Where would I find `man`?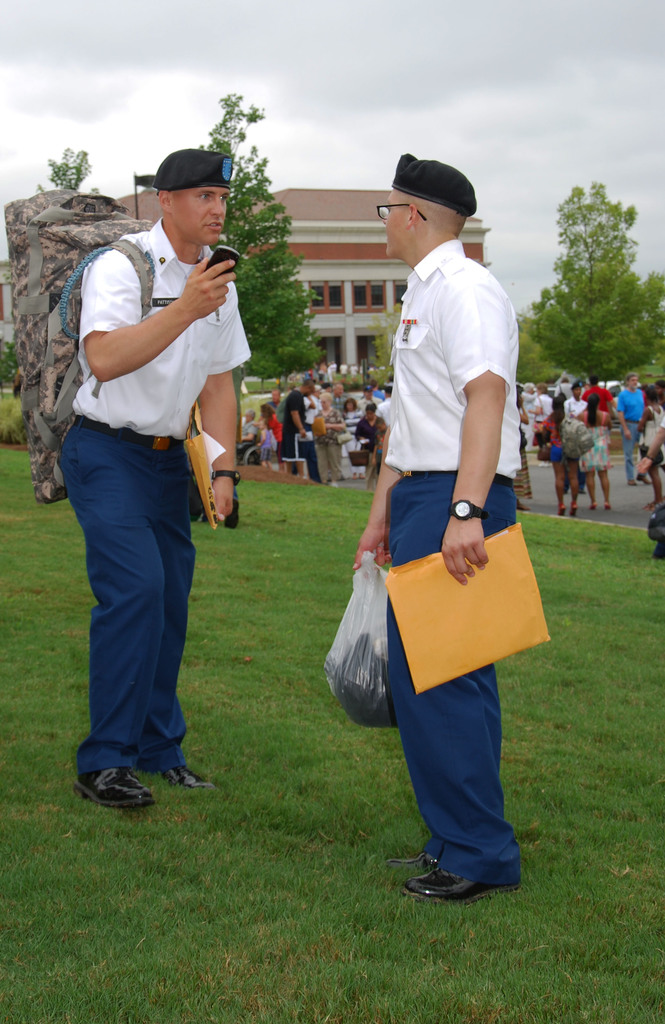
At pyautogui.locateOnScreen(355, 157, 517, 904).
